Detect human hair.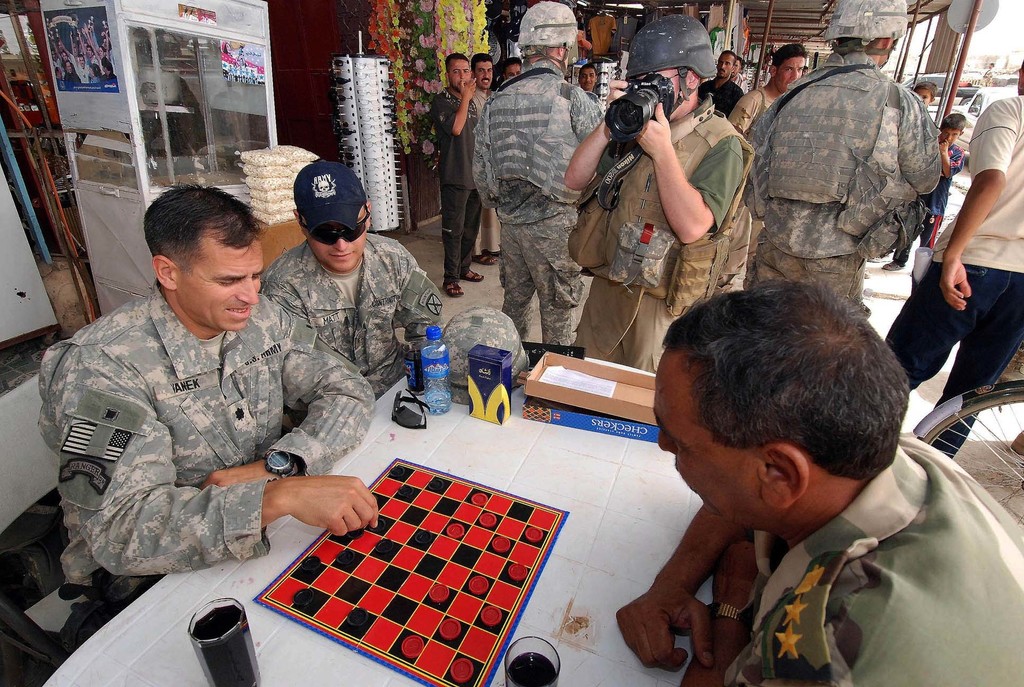
Detected at (left=64, top=60, right=70, bottom=70).
